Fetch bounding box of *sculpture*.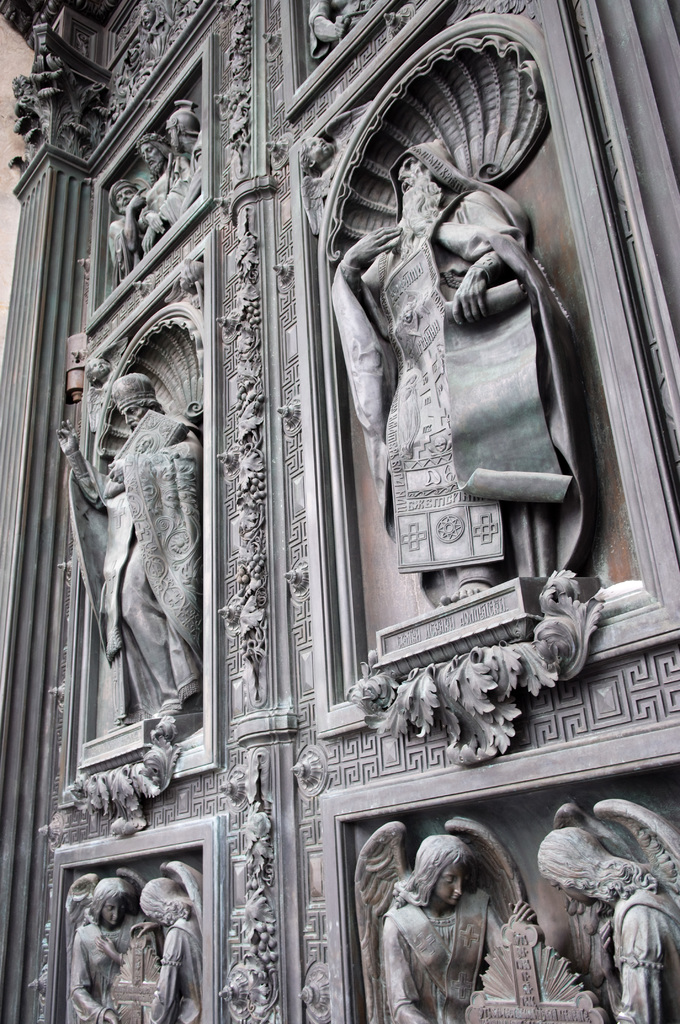
Bbox: select_region(48, 372, 204, 729).
